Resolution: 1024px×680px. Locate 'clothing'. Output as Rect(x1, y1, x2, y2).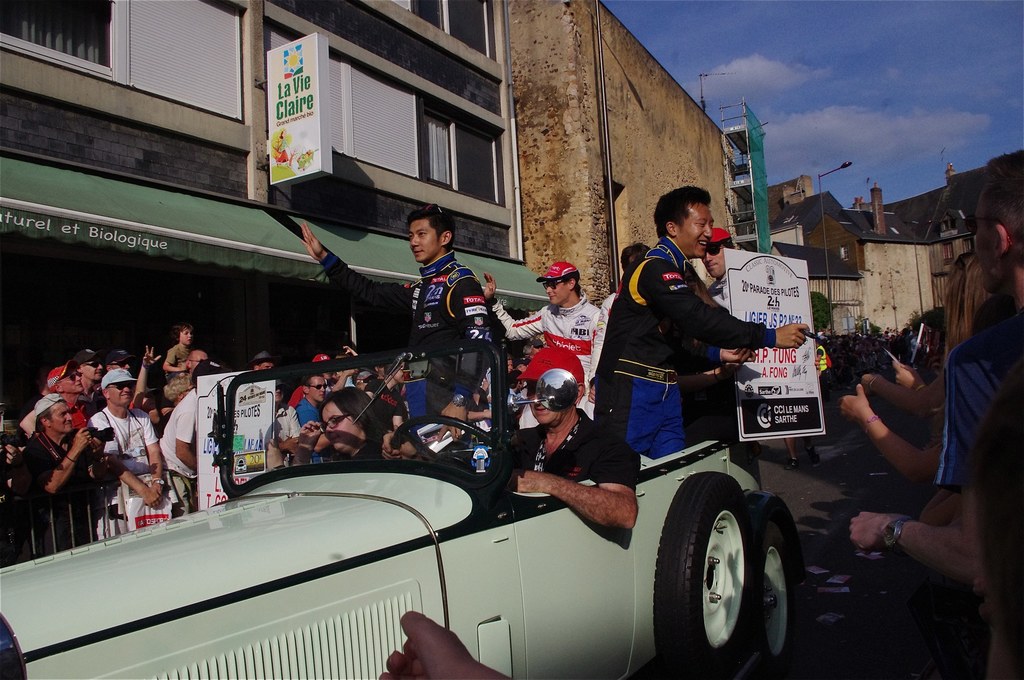
Rect(381, 236, 512, 372).
